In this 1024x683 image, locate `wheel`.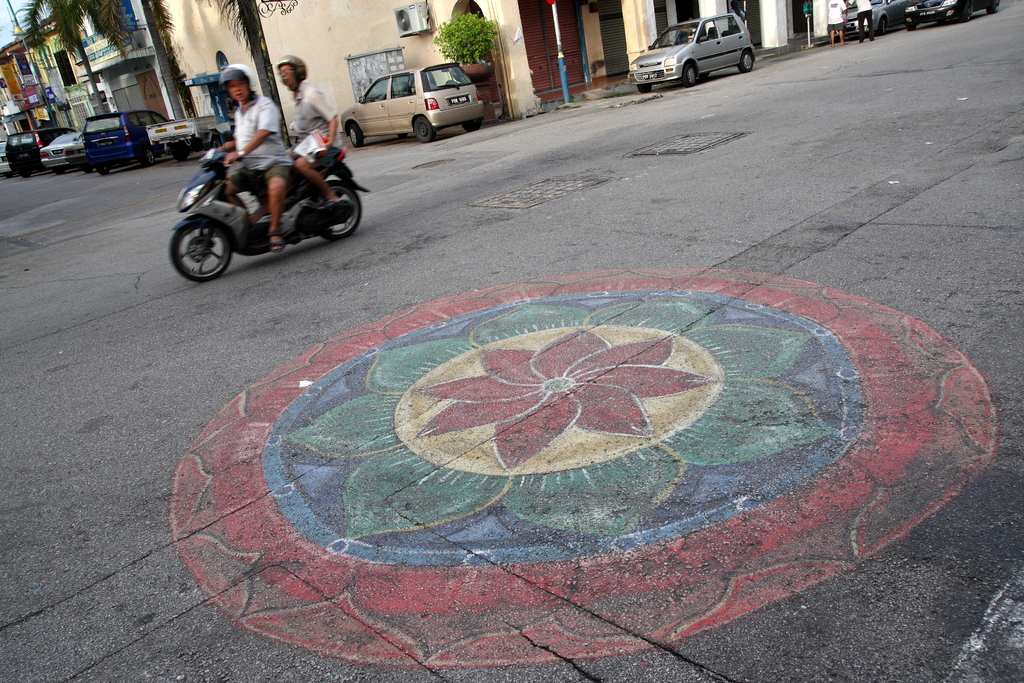
Bounding box: left=23, top=167, right=33, bottom=174.
